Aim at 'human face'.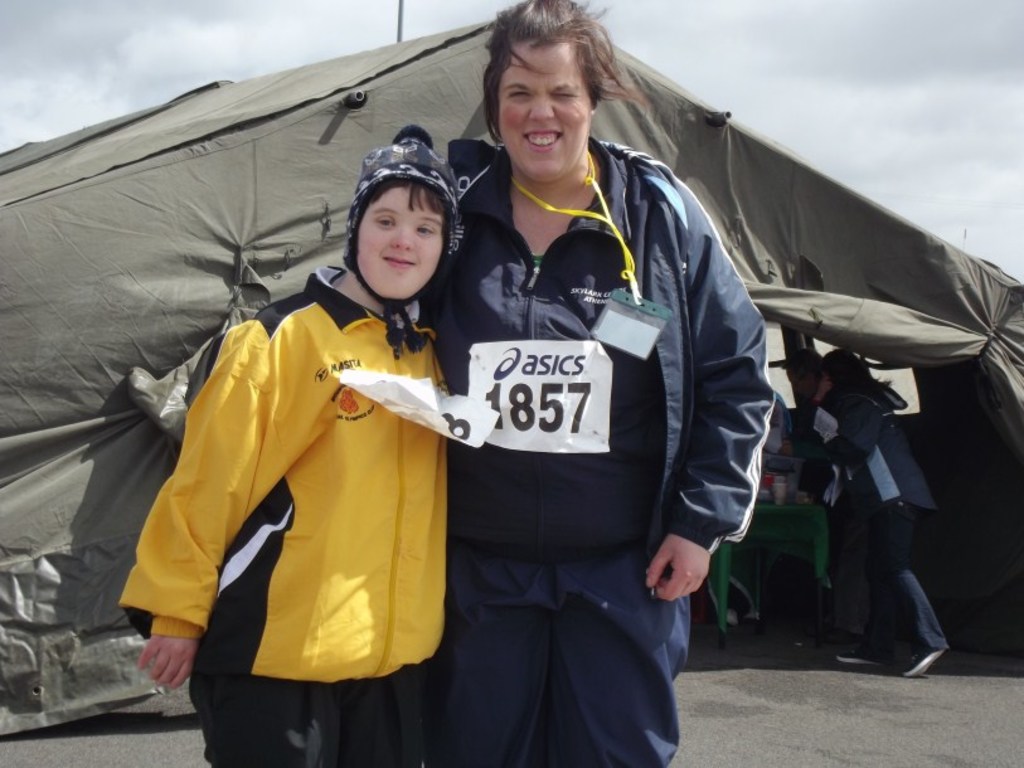
Aimed at locate(359, 188, 445, 302).
